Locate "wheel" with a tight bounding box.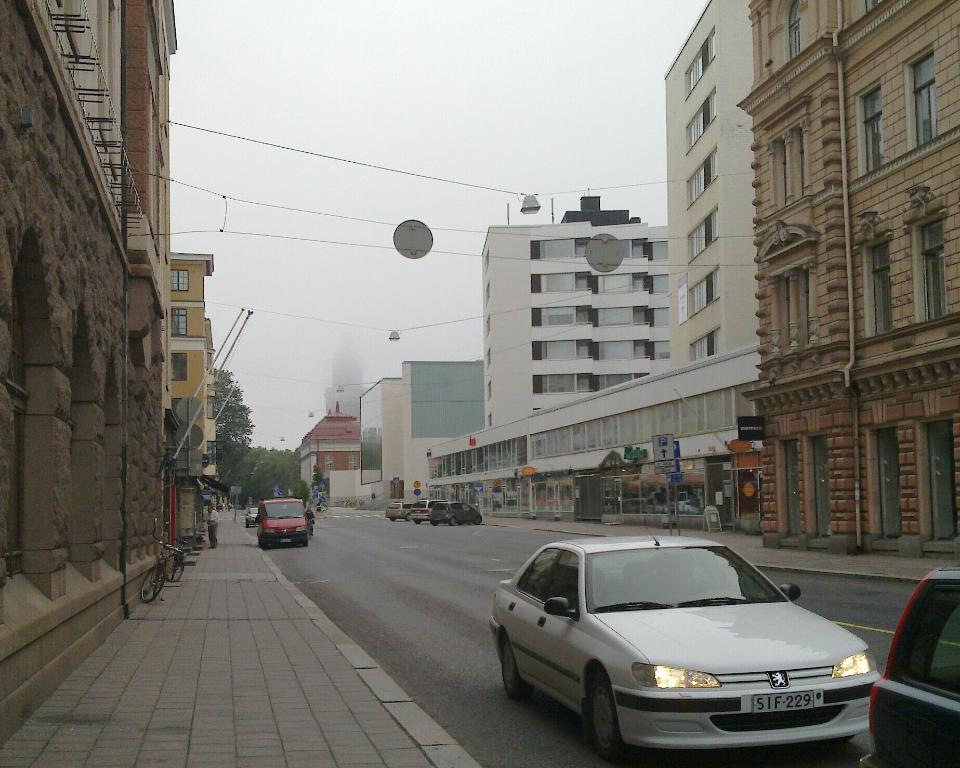
{"x1": 449, "y1": 516, "x2": 457, "y2": 525}.
